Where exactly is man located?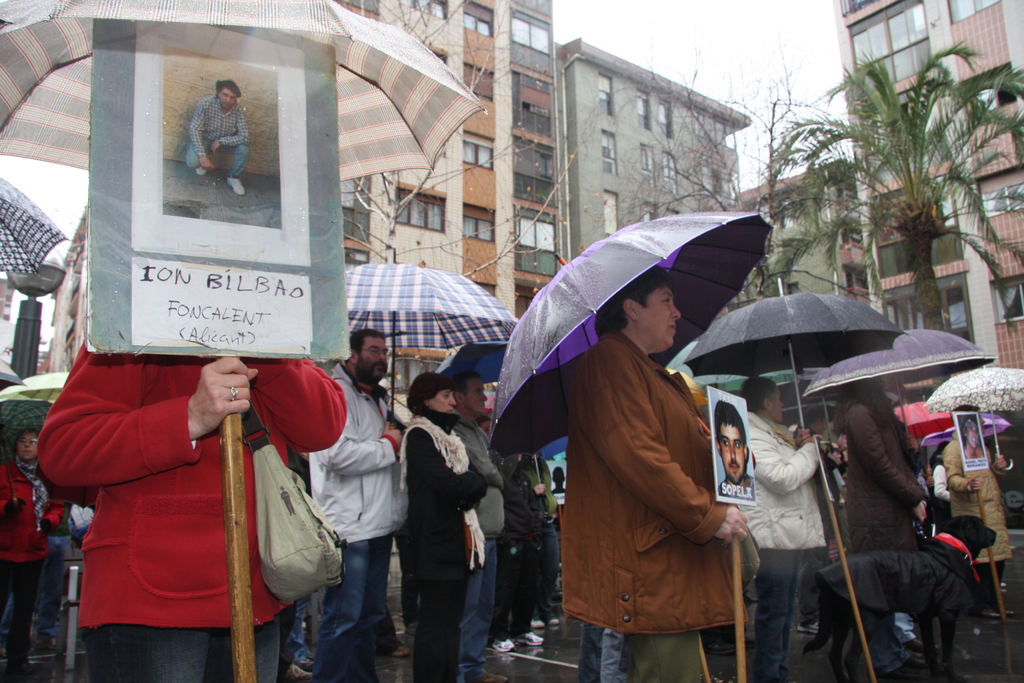
Its bounding box is <box>444,367,506,682</box>.
